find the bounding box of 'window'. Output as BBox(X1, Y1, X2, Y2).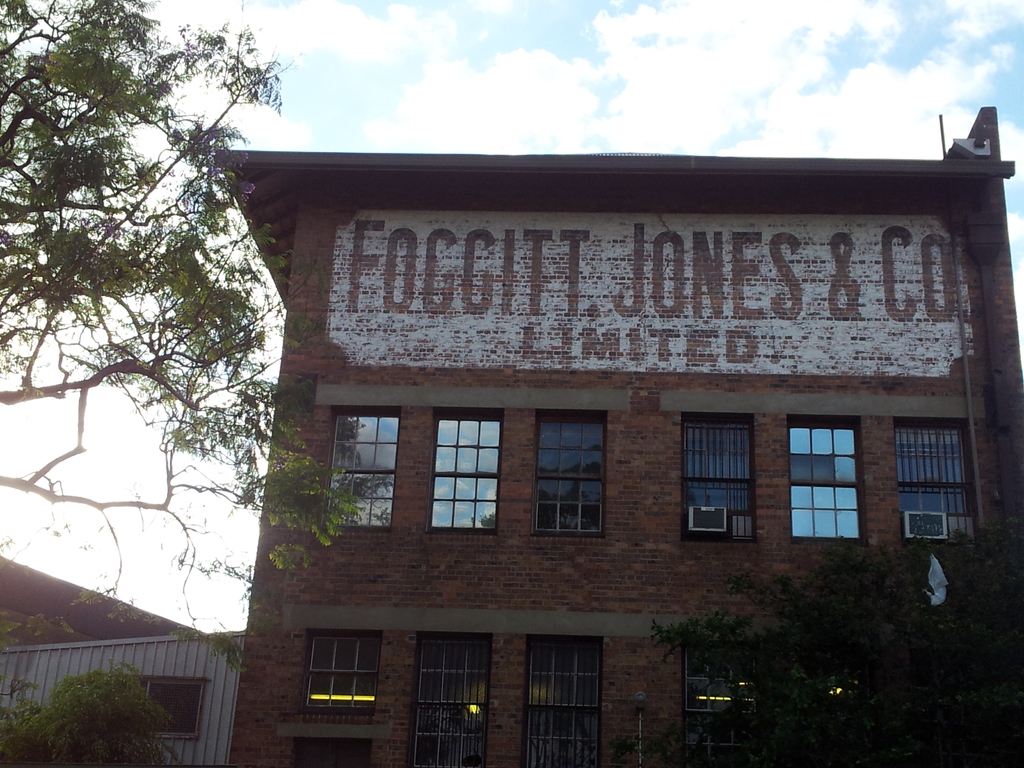
BBox(682, 420, 758, 536).
